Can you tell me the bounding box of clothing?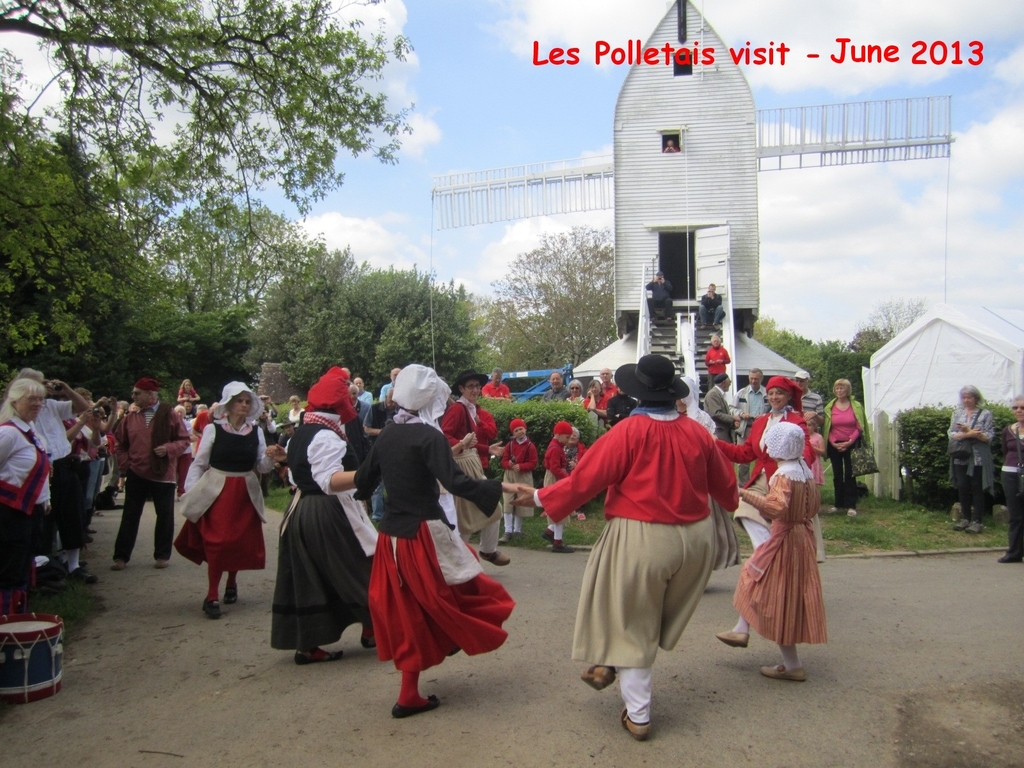
{"left": 38, "top": 382, "right": 92, "bottom": 534}.
